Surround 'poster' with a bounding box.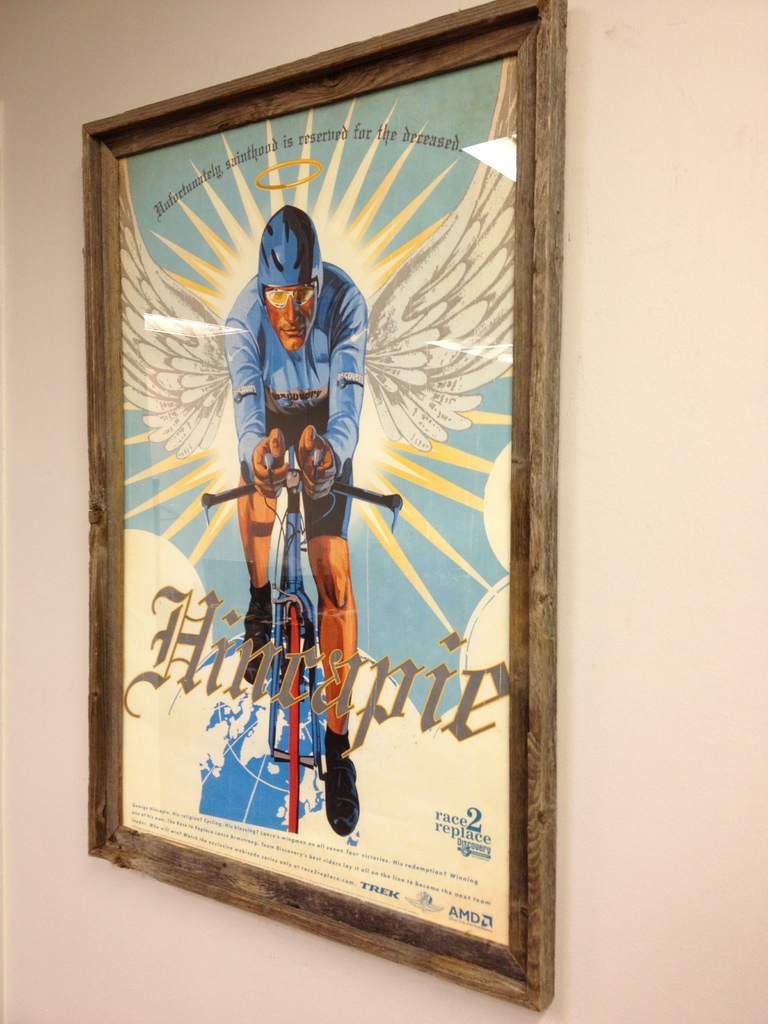
bbox(112, 49, 515, 936).
